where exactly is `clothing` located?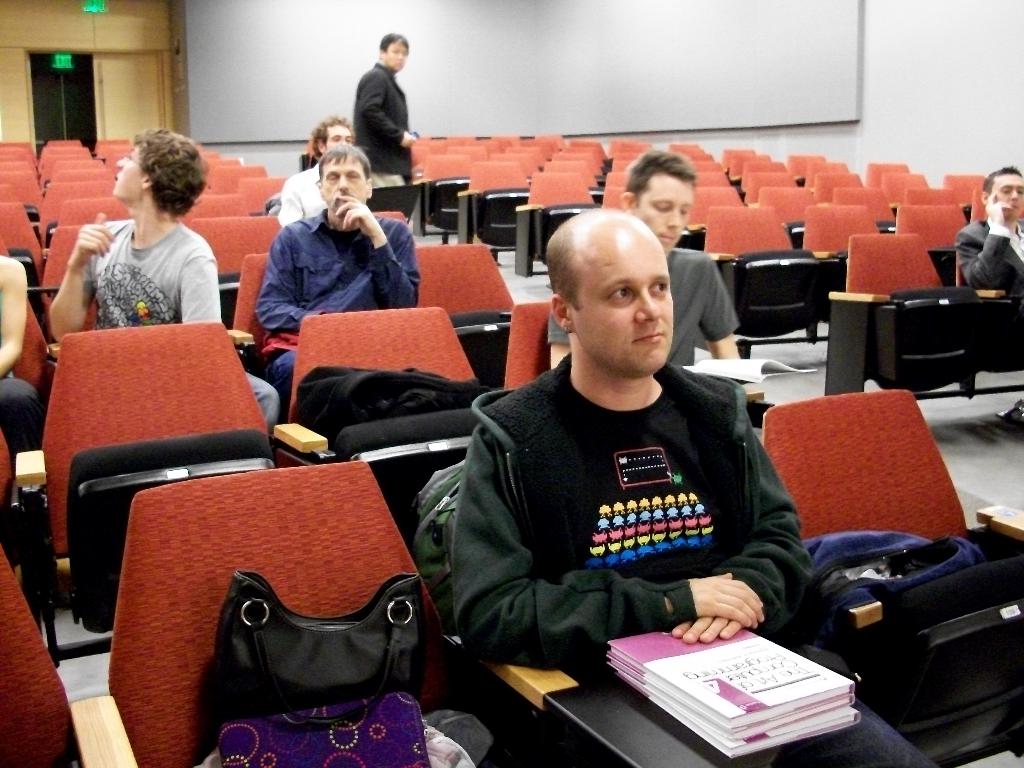
Its bounding box is box(355, 65, 410, 175).
